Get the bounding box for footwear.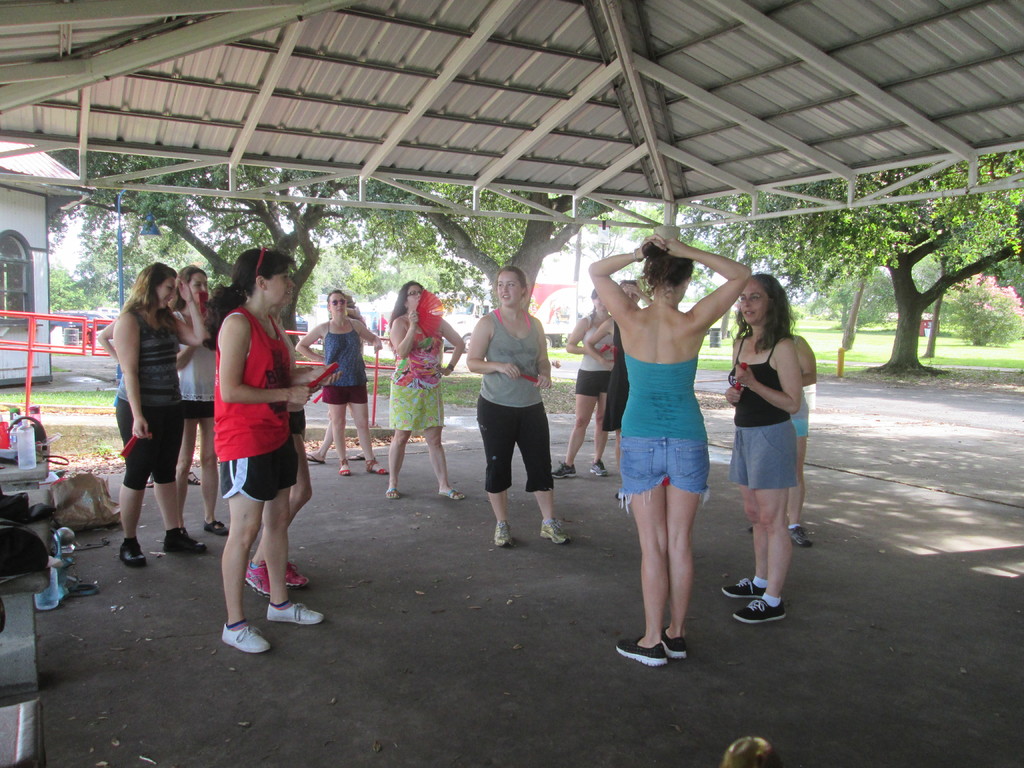
724,579,763,598.
